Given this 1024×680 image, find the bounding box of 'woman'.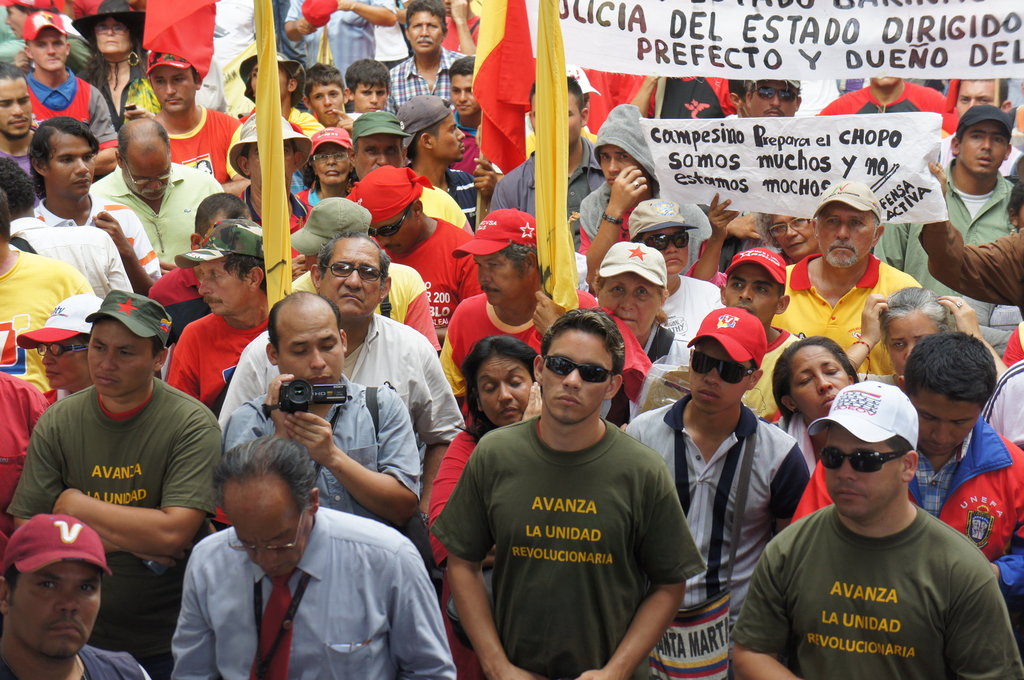
box(429, 332, 539, 565).
